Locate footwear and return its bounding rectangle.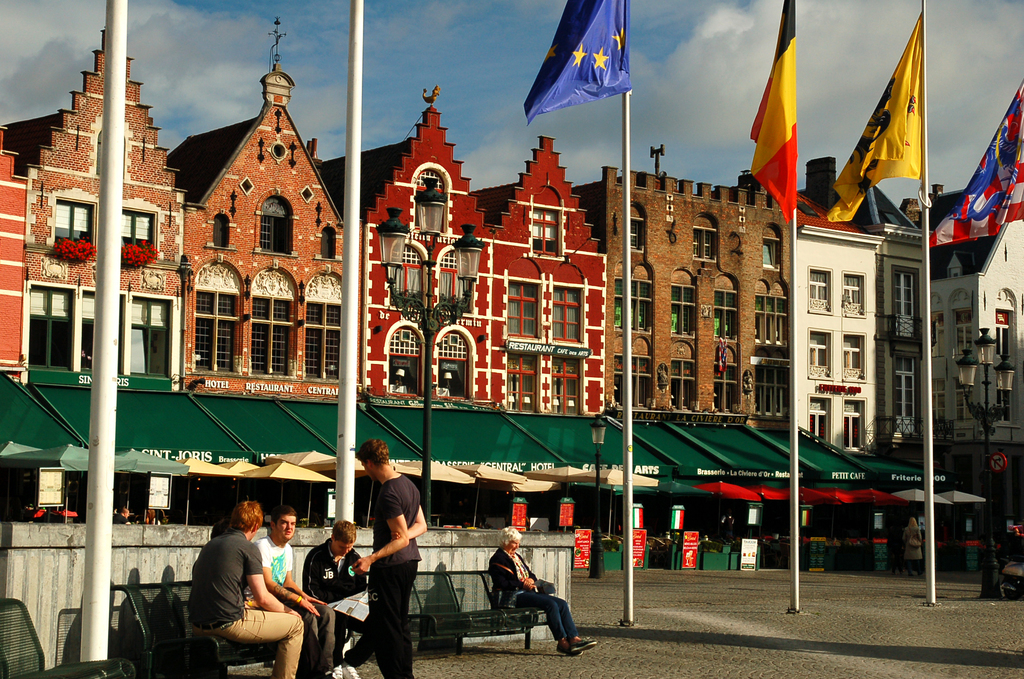
x1=318, y1=667, x2=336, y2=678.
